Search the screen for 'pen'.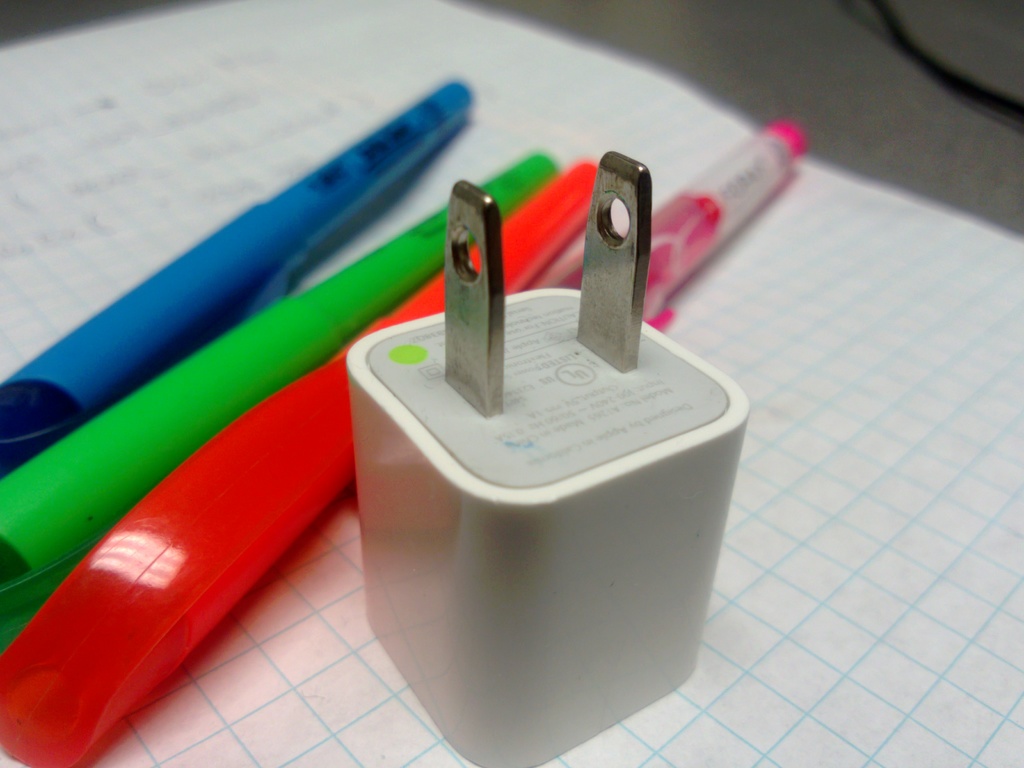
Found at bbox=[0, 74, 474, 467].
